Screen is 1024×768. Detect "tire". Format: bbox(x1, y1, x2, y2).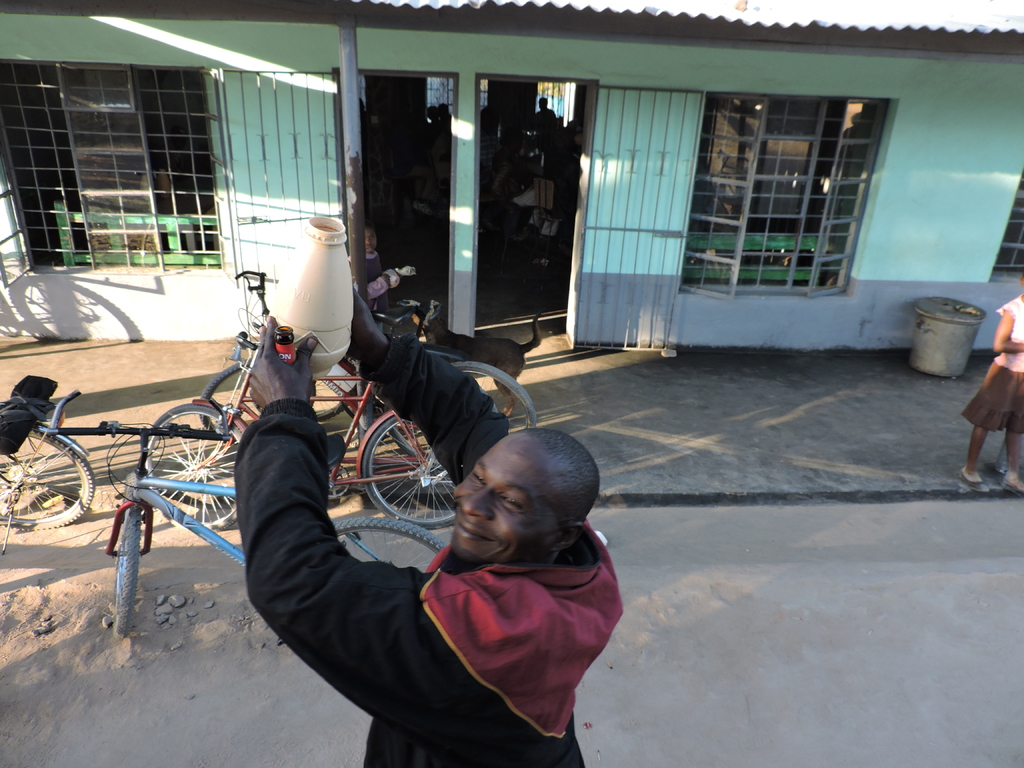
bbox(316, 380, 374, 426).
